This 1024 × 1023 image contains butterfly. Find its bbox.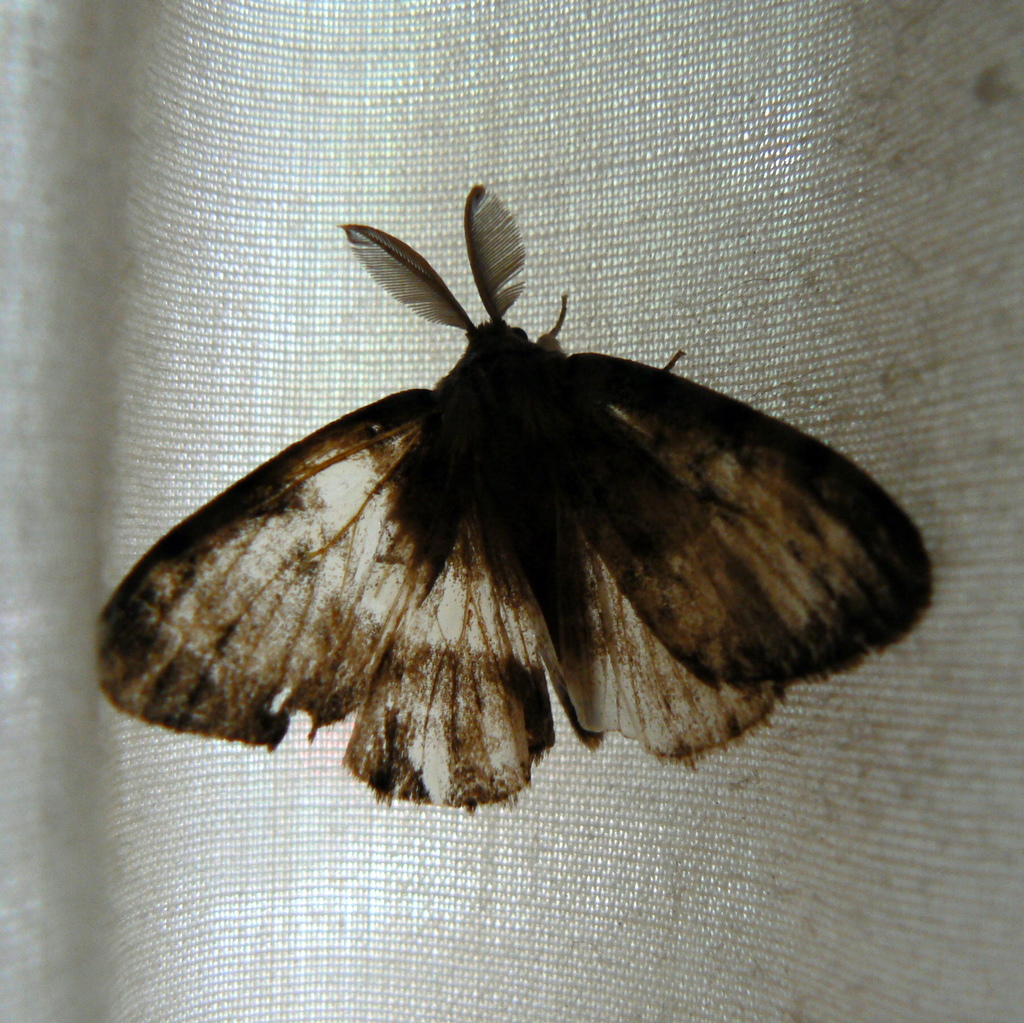
(left=92, top=185, right=932, bottom=806).
